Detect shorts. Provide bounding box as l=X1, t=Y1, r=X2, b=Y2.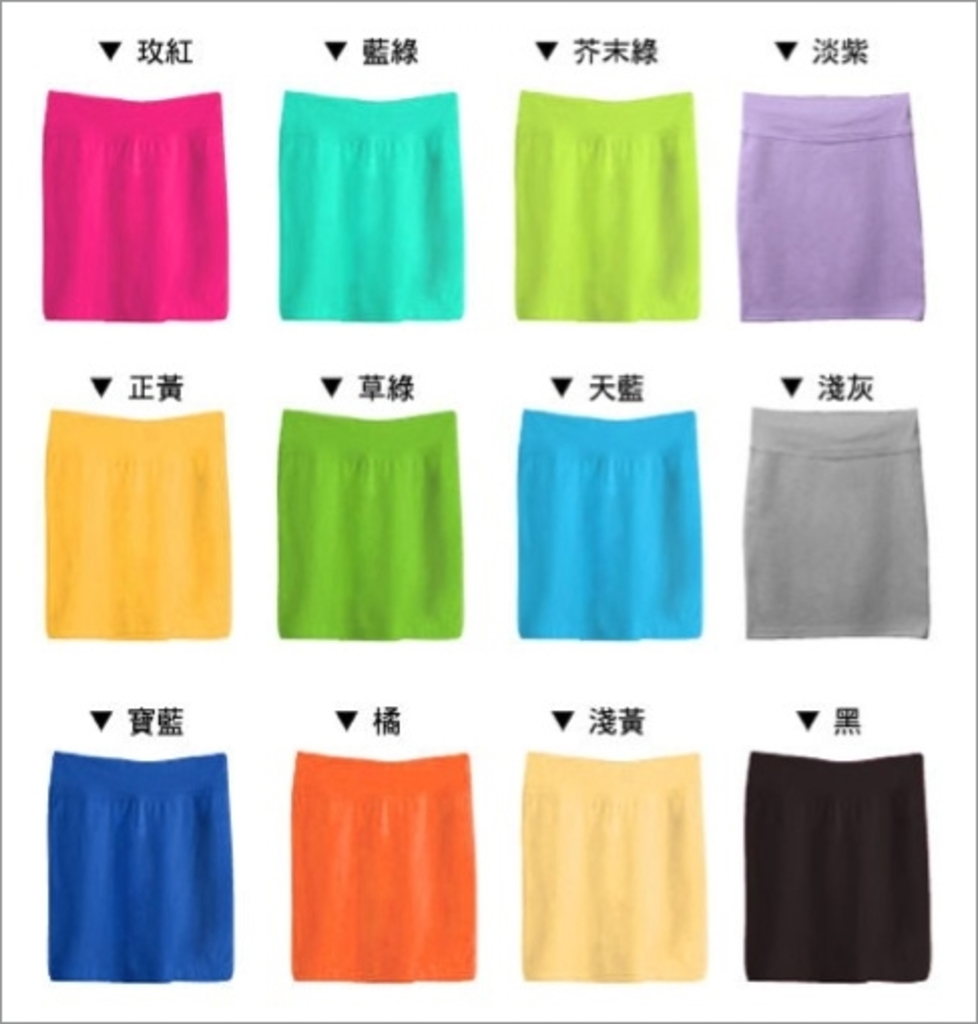
l=48, t=755, r=237, b=978.
